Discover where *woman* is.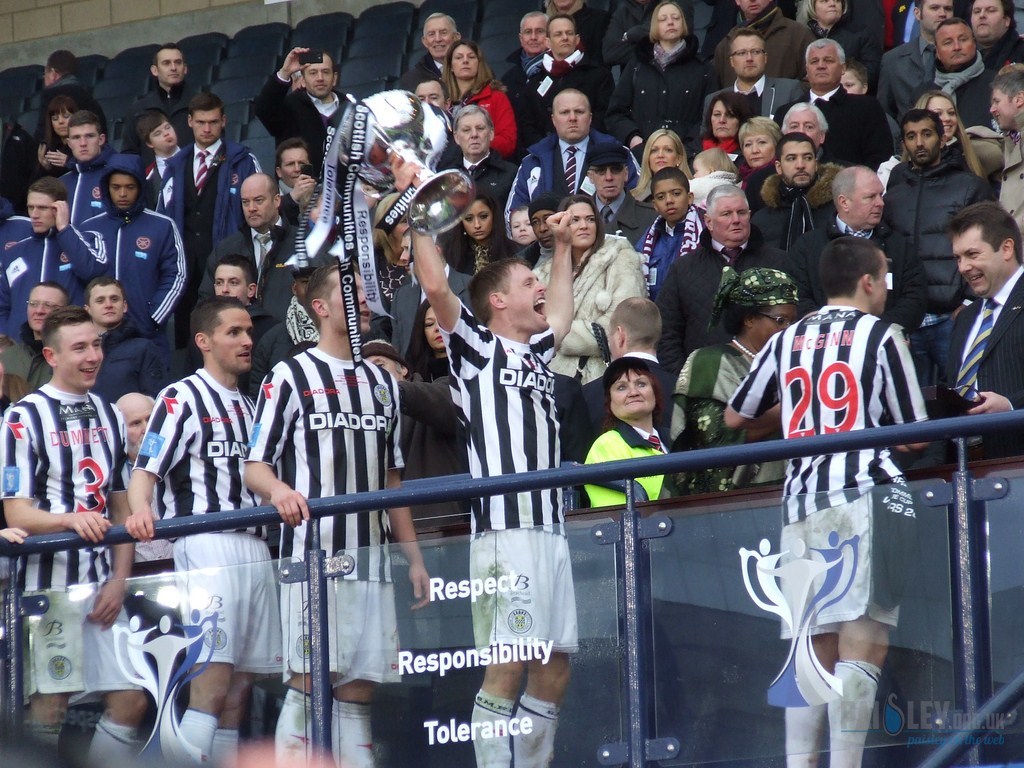
Discovered at (444, 186, 518, 295).
